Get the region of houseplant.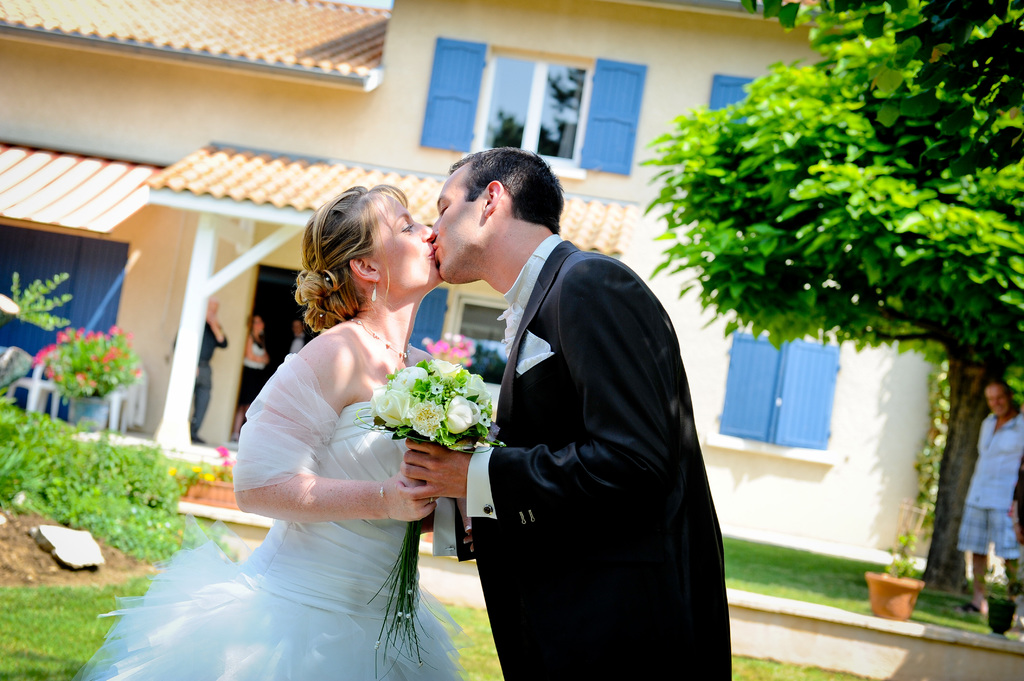
[984, 570, 1020, 639].
